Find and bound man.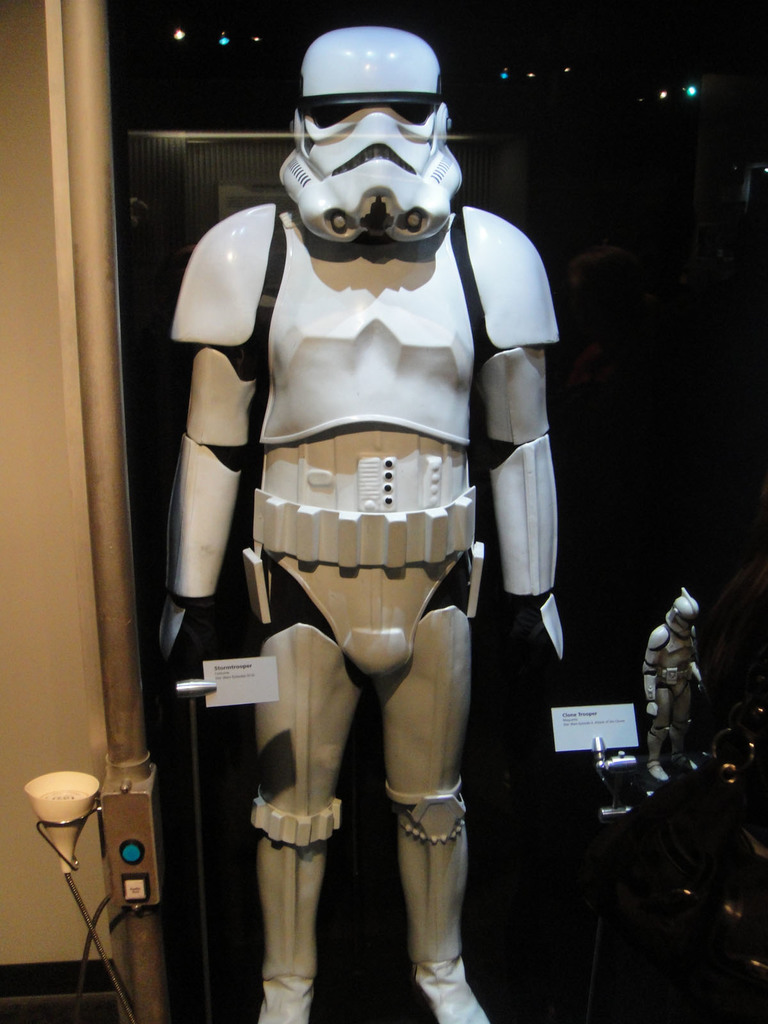
Bound: (125, 33, 547, 1013).
